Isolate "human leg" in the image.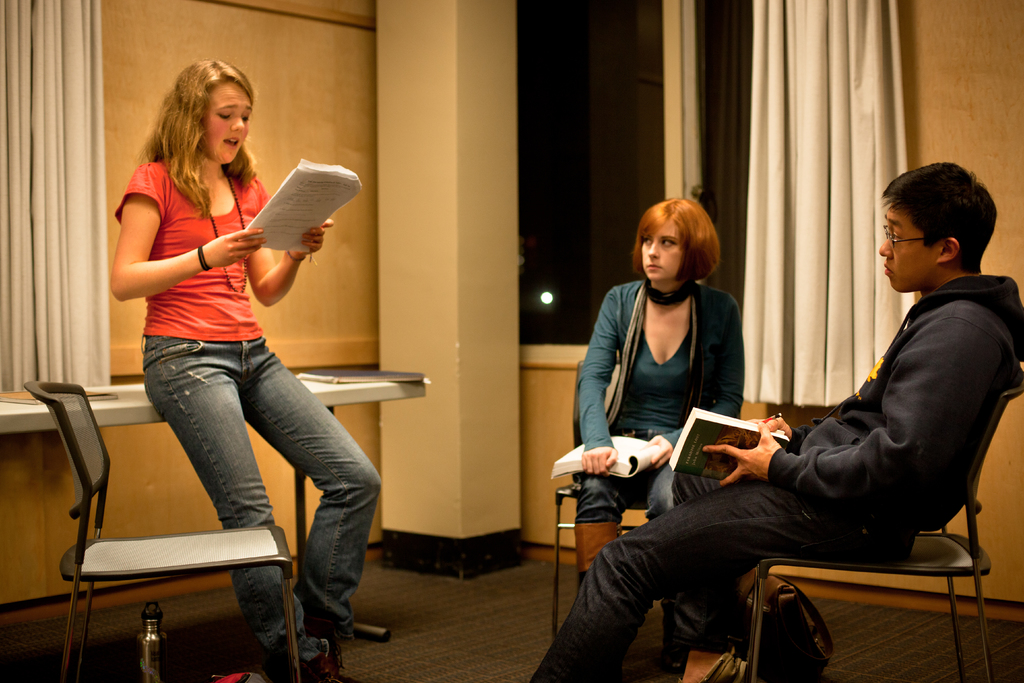
Isolated region: 643:461:676:518.
